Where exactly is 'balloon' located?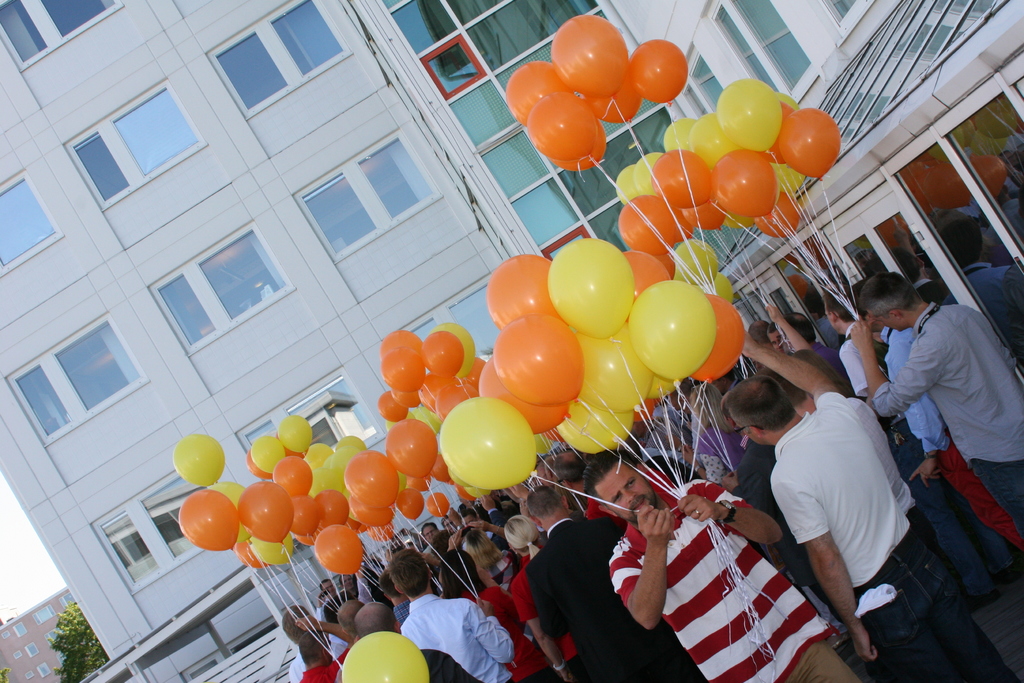
Its bounding box is bbox=[547, 12, 628, 101].
